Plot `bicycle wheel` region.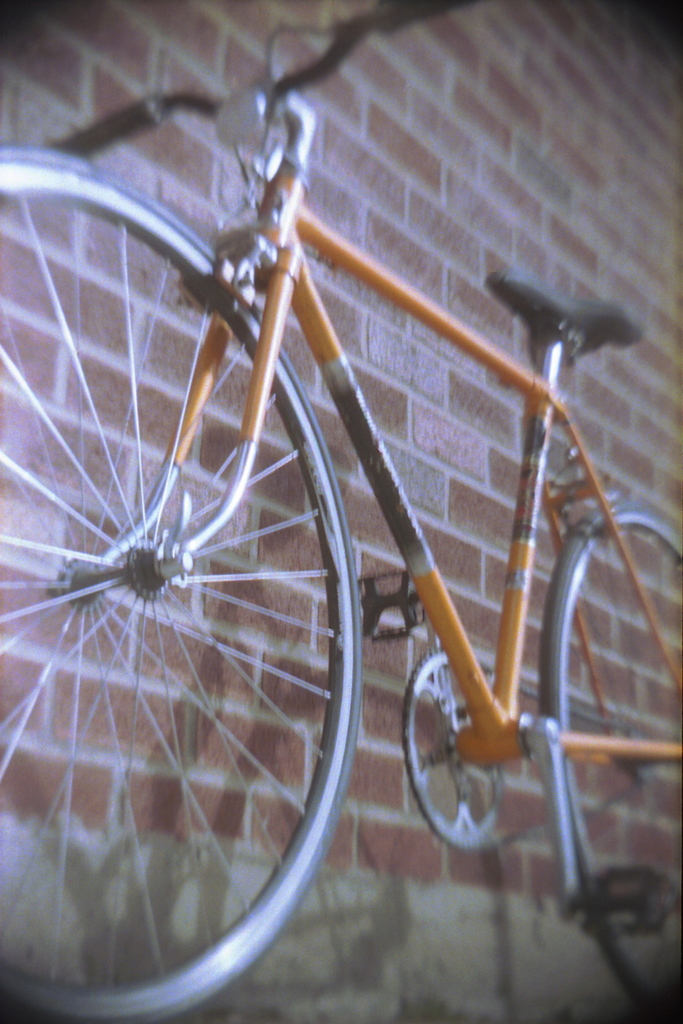
Plotted at {"left": 0, "top": 147, "right": 363, "bottom": 1023}.
